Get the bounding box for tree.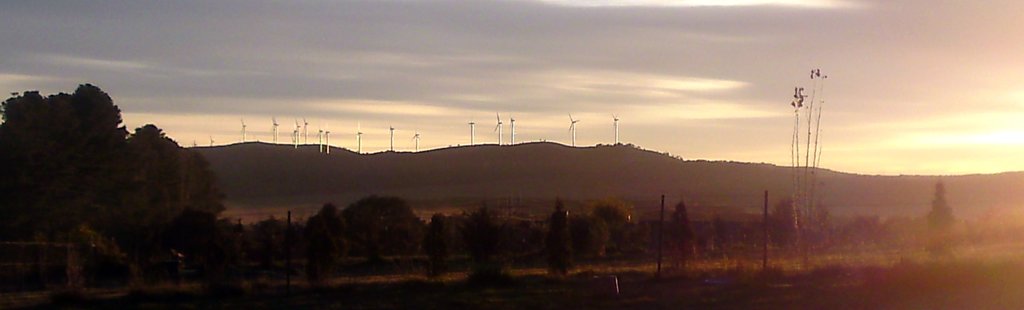
(544, 197, 579, 277).
